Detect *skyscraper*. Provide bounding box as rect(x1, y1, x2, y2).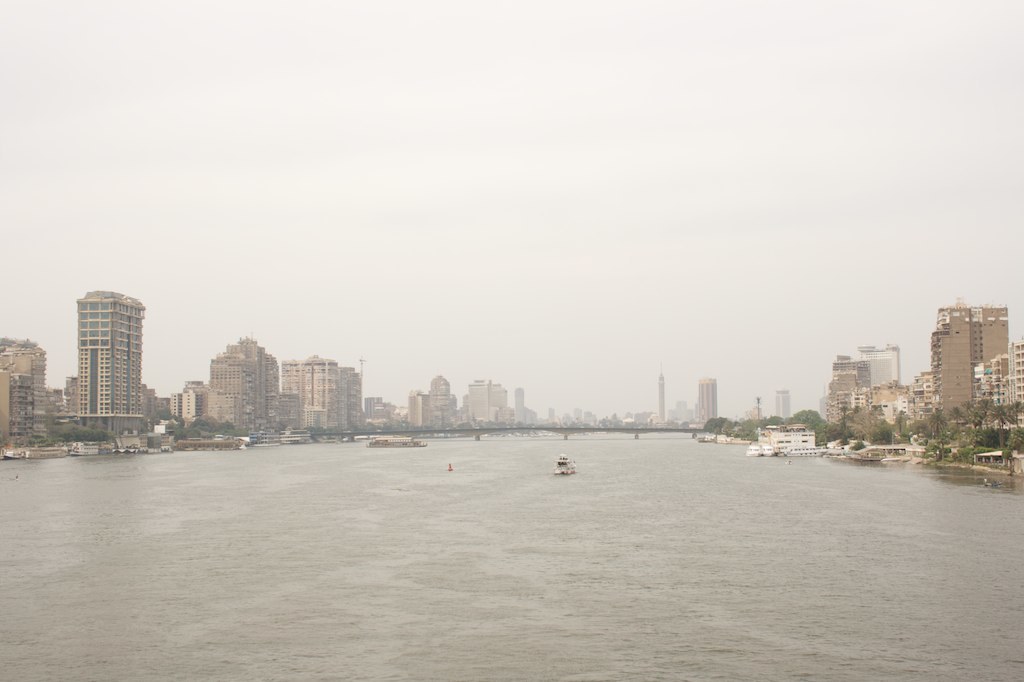
rect(514, 387, 525, 423).
